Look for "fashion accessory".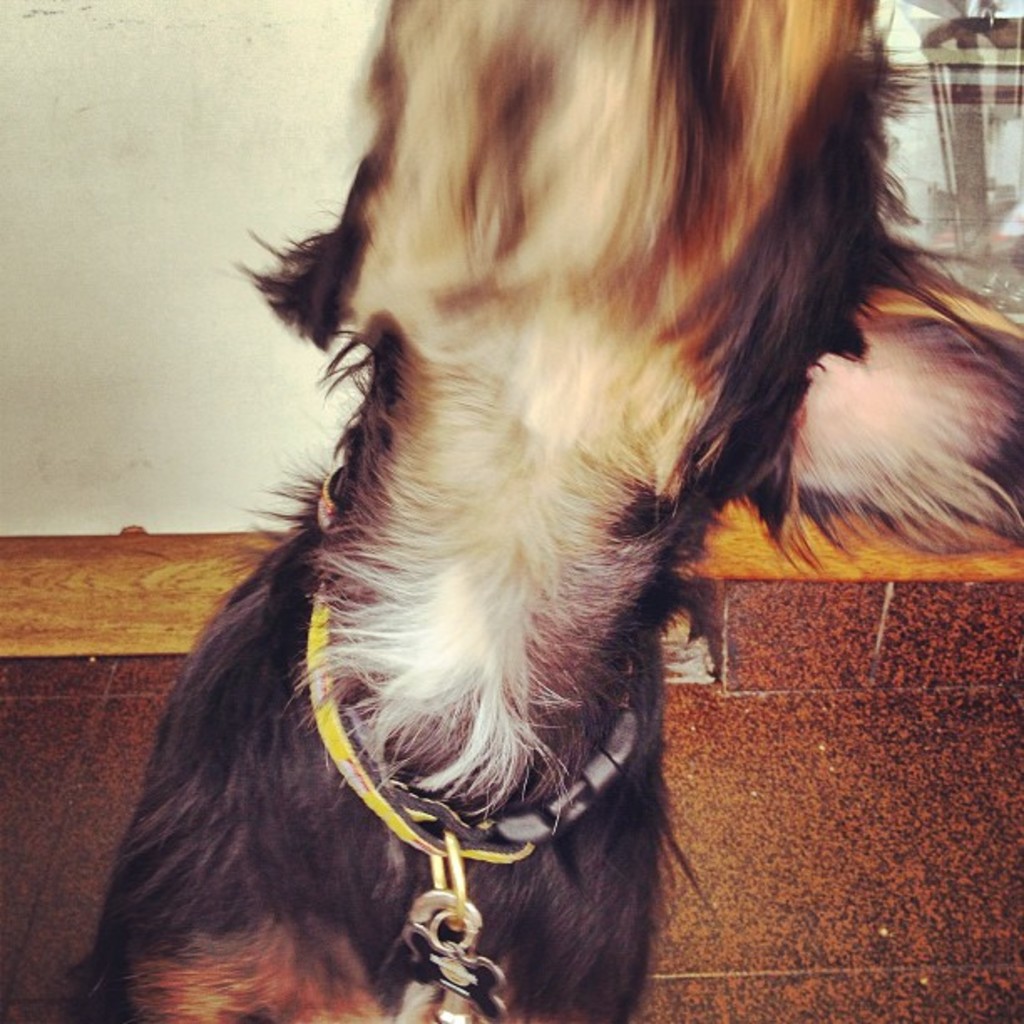
Found: pyautogui.locateOnScreen(308, 463, 641, 1022).
